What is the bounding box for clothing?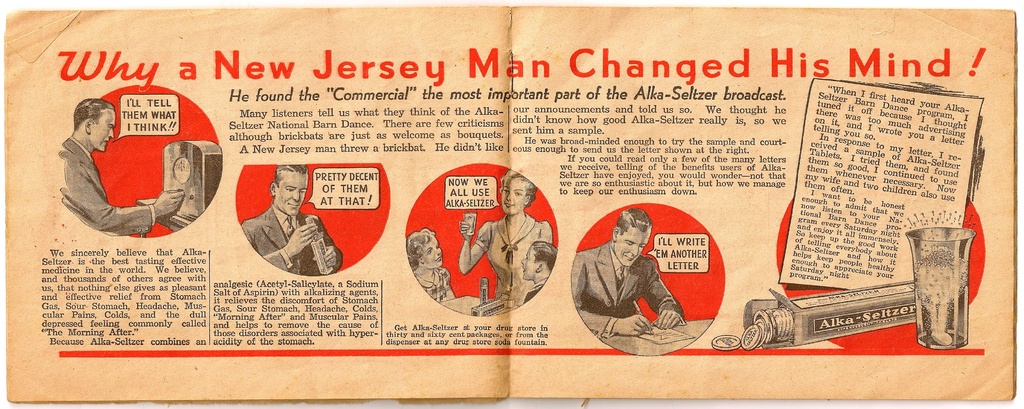
[left=65, top=135, right=162, bottom=235].
